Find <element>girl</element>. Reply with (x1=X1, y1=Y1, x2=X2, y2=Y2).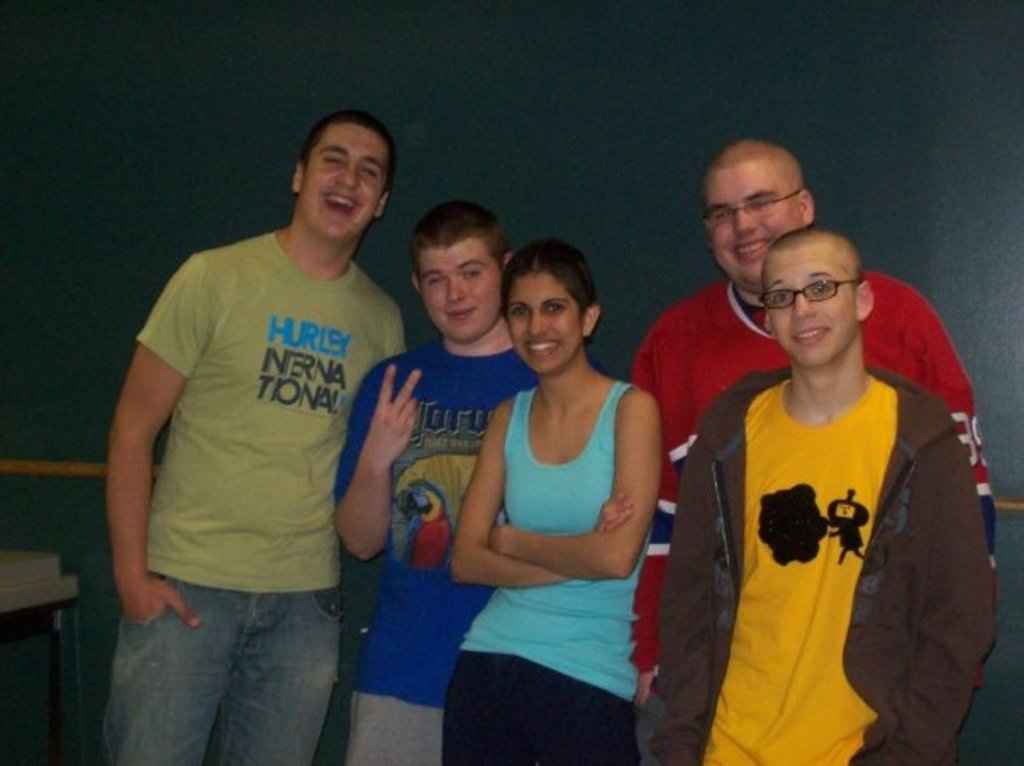
(x1=441, y1=232, x2=663, y2=764).
